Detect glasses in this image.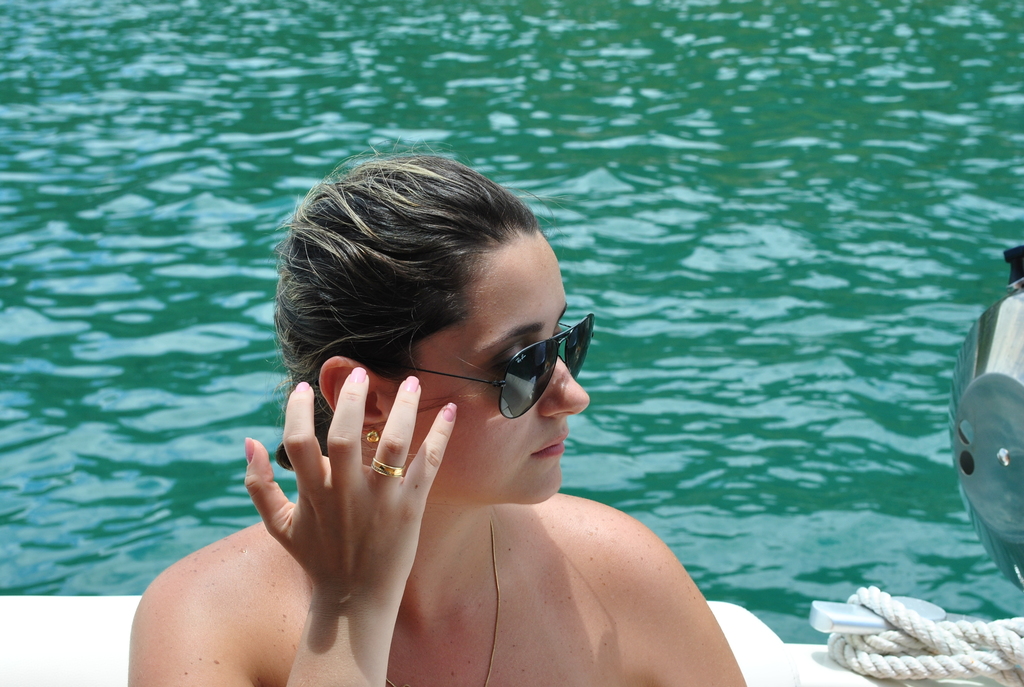
Detection: x1=358, y1=306, x2=596, y2=421.
